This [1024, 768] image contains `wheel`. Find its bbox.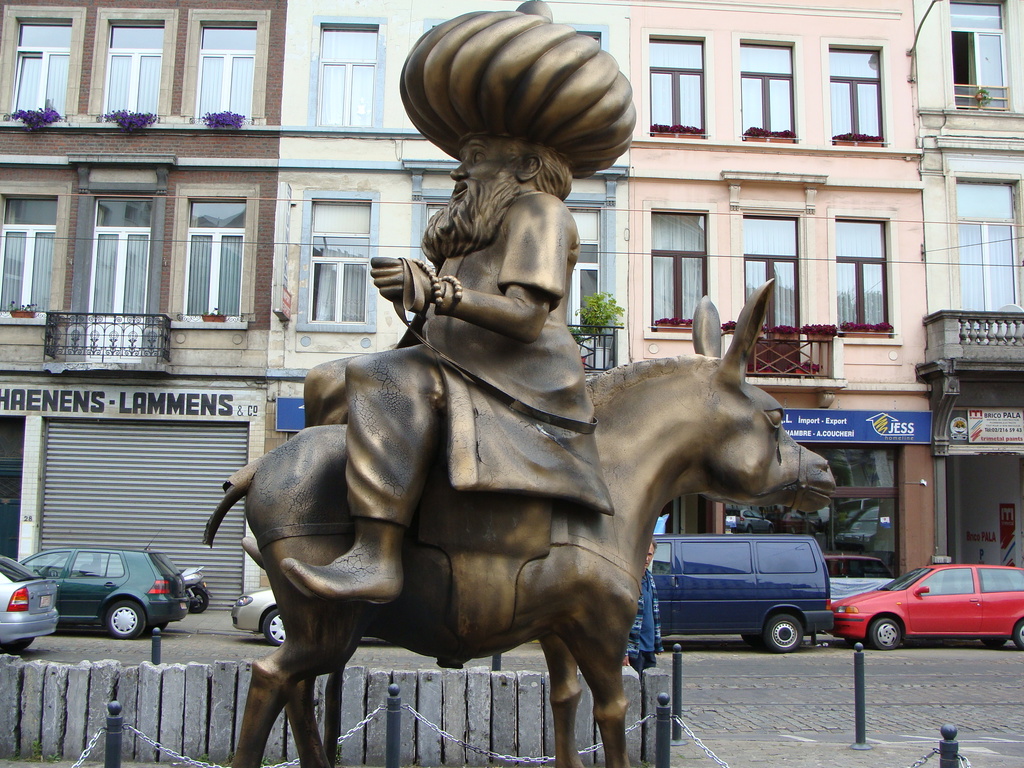
260 610 282 648.
